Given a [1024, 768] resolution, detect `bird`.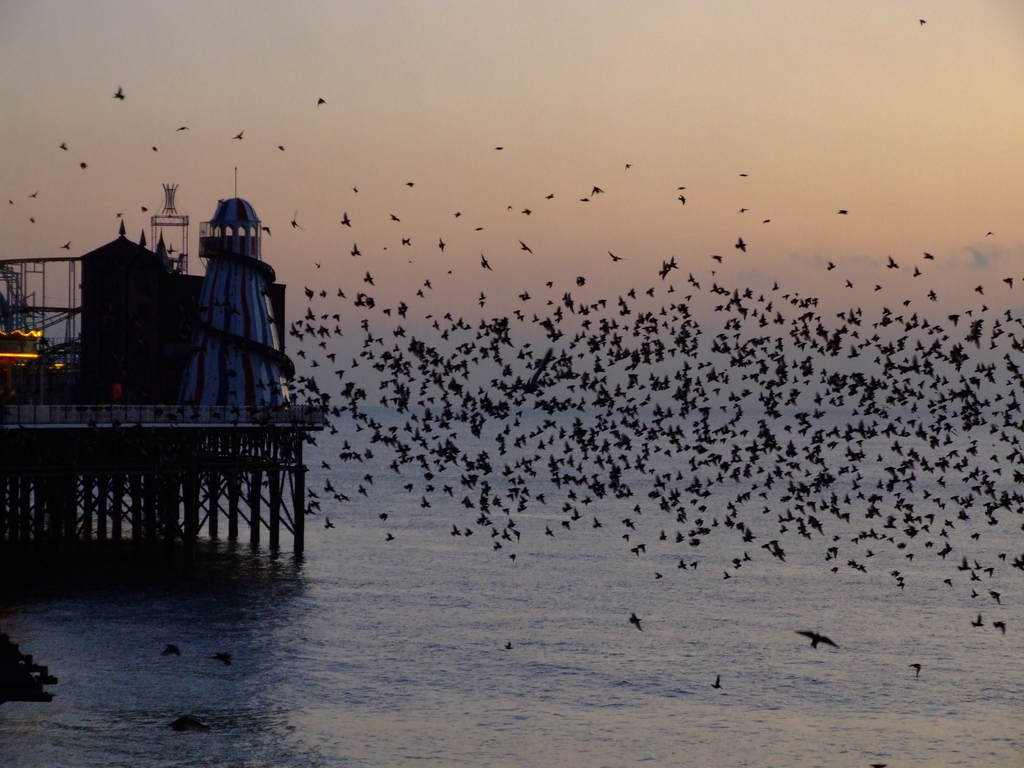
x1=924 y1=249 x2=936 y2=262.
